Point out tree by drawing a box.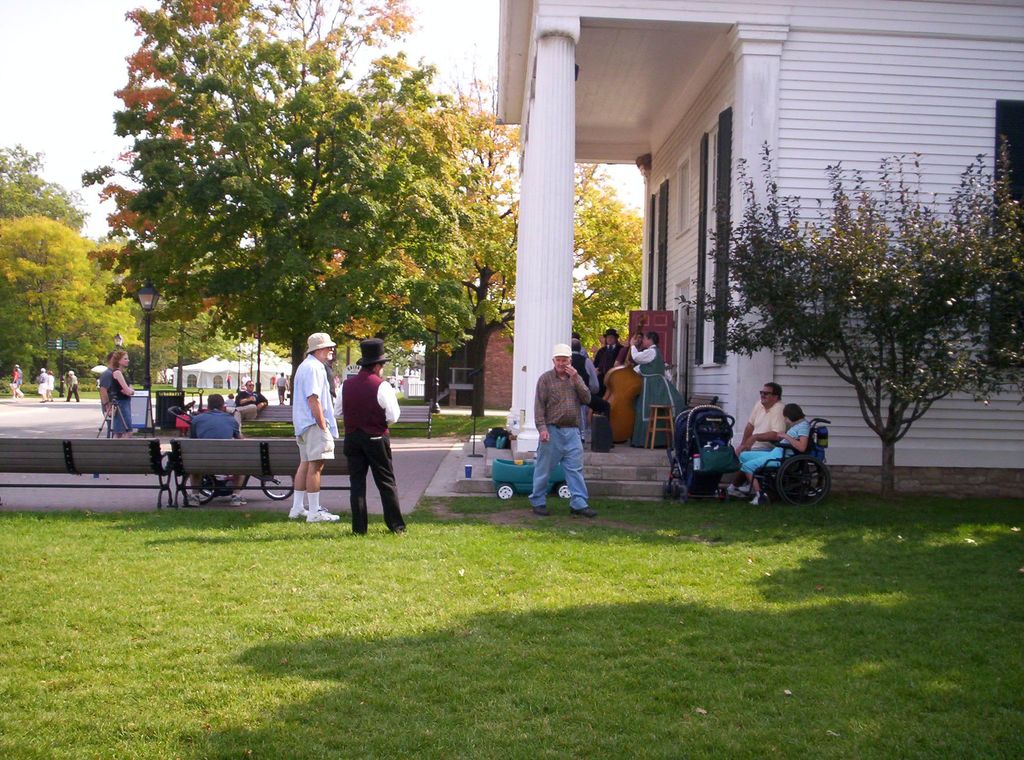
77/33/515/384.
